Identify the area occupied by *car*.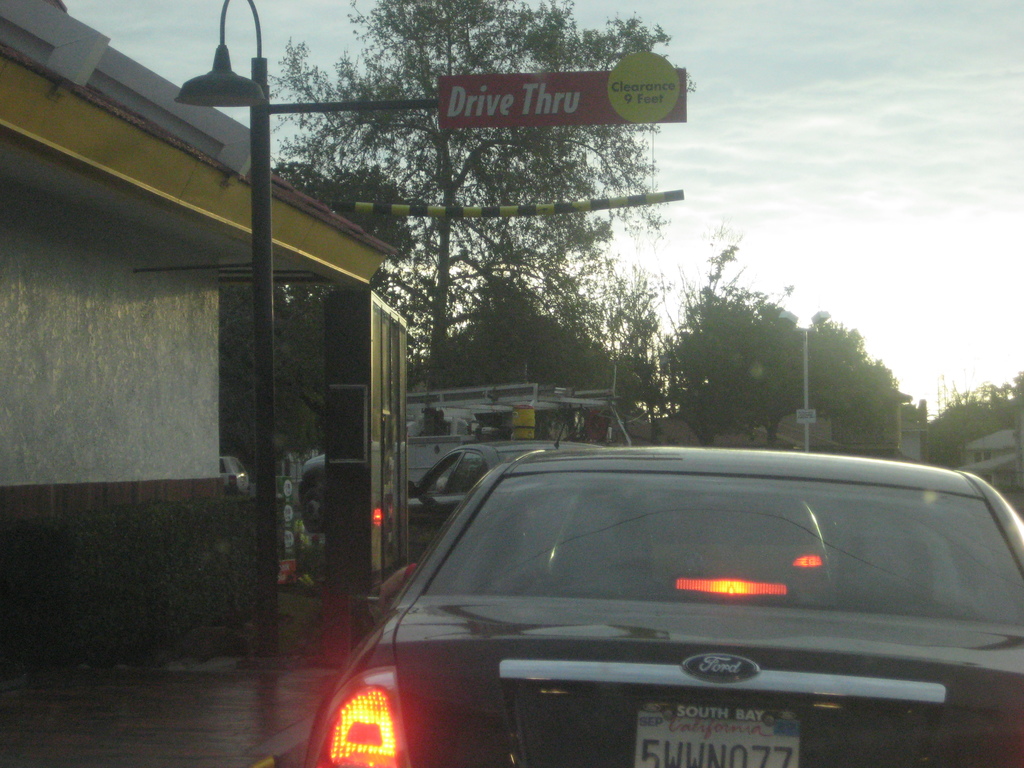
Area: <bbox>296, 451, 329, 532</bbox>.
